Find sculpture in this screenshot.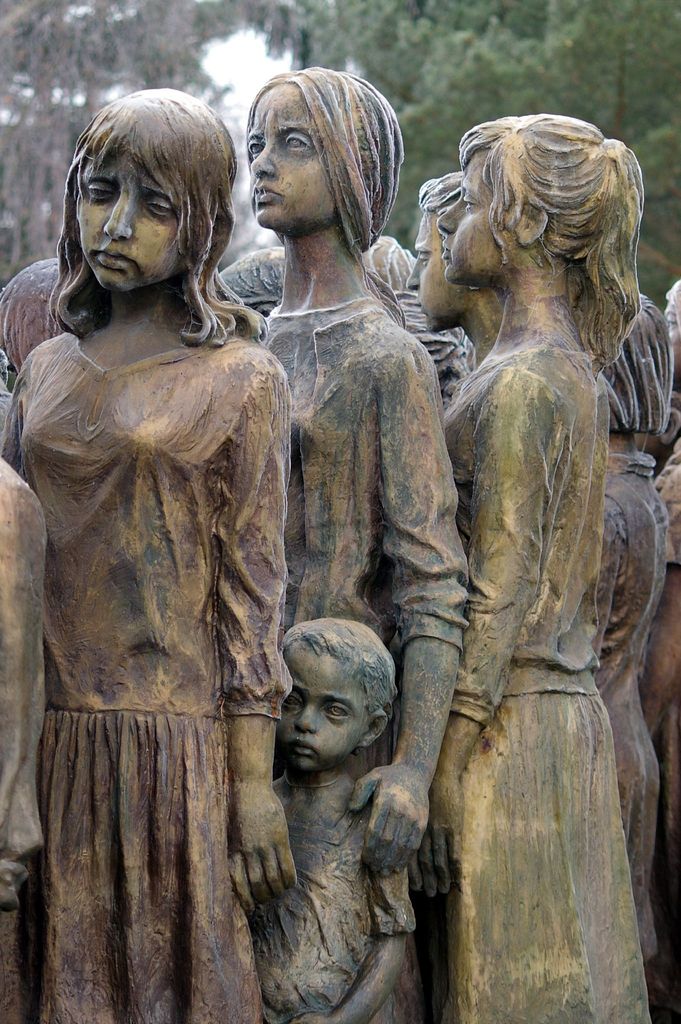
The bounding box for sculpture is BBox(439, 109, 642, 1023).
